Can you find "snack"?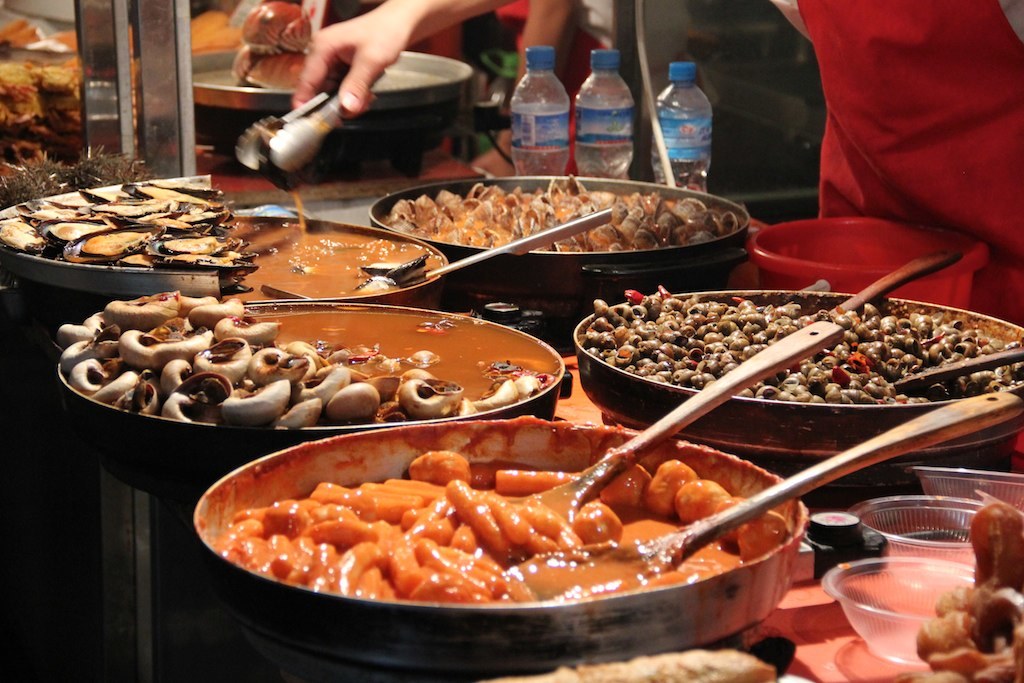
Yes, bounding box: locate(381, 177, 748, 239).
